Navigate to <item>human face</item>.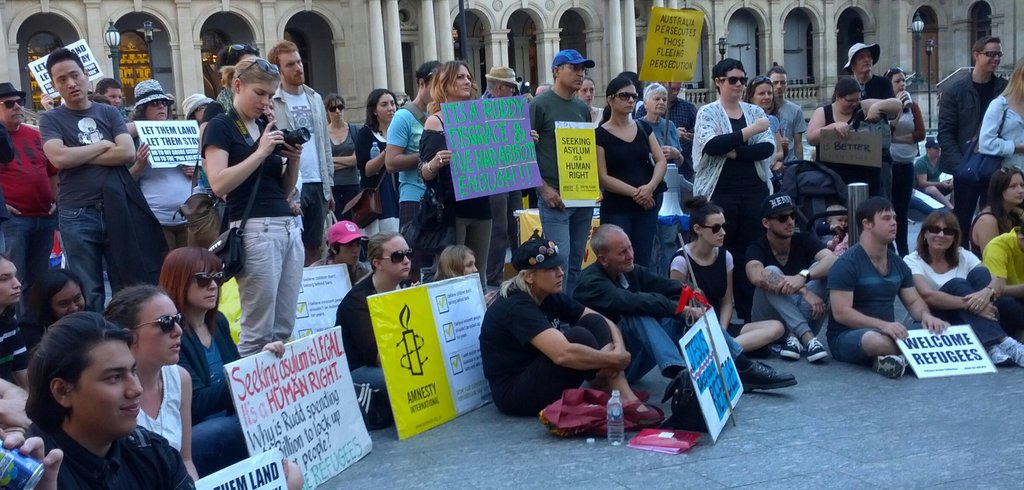
Navigation target: rect(70, 334, 148, 435).
